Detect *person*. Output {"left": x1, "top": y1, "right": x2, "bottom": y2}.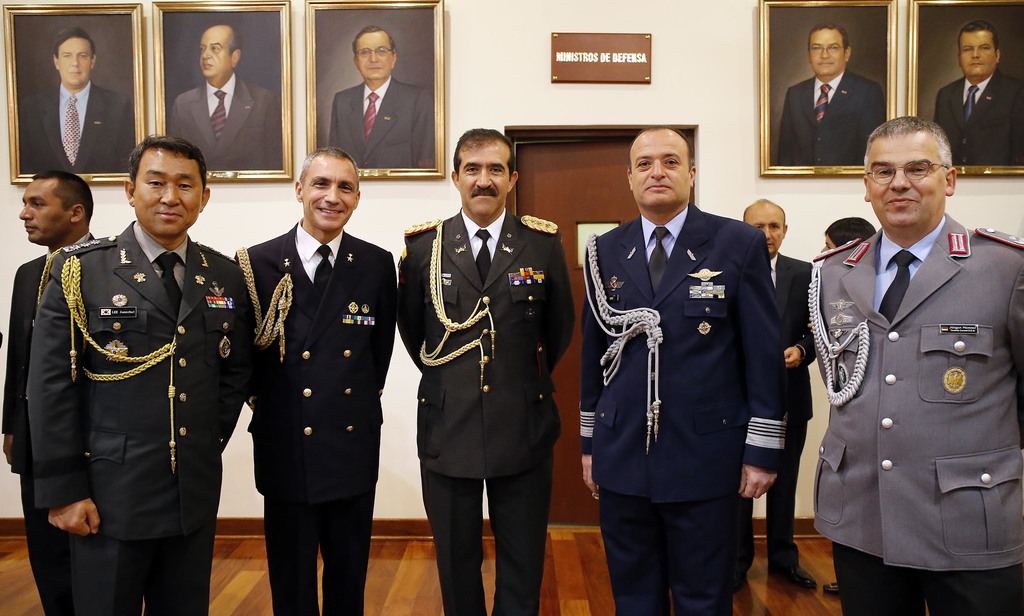
{"left": 732, "top": 199, "right": 827, "bottom": 592}.
